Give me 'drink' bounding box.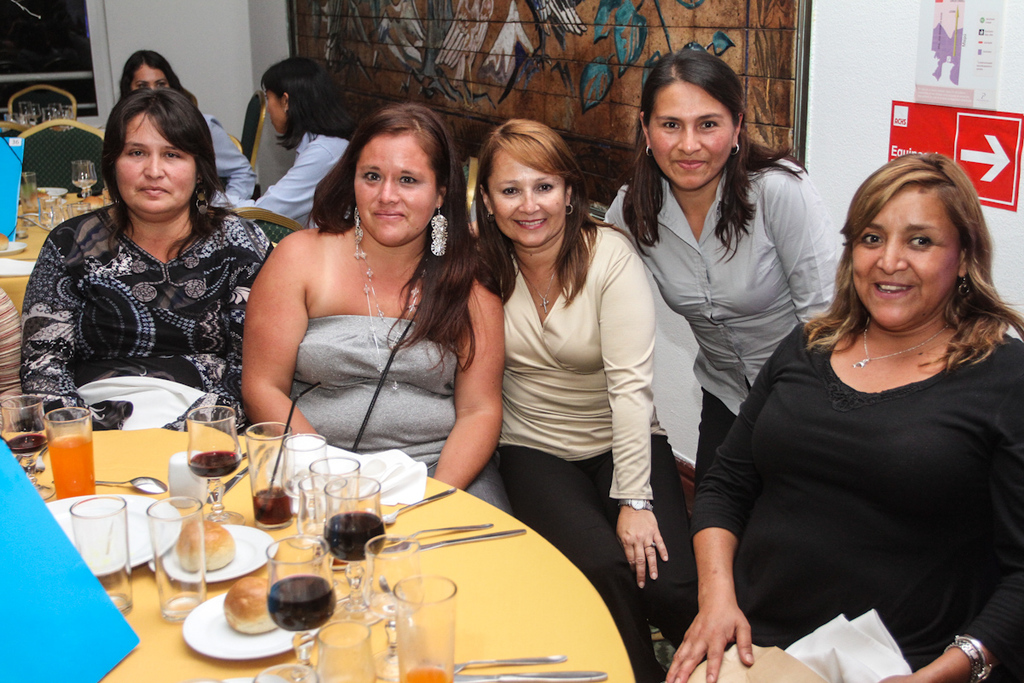
bbox=(42, 434, 95, 499).
